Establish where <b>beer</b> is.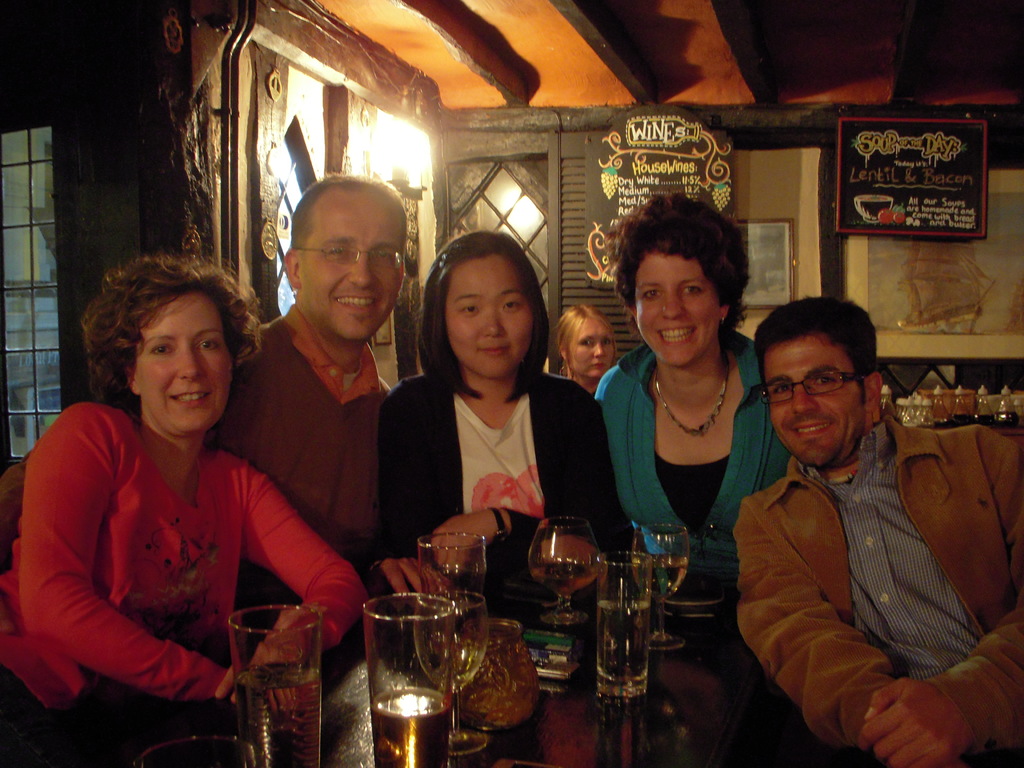
Established at [left=235, top=659, right=307, bottom=766].
